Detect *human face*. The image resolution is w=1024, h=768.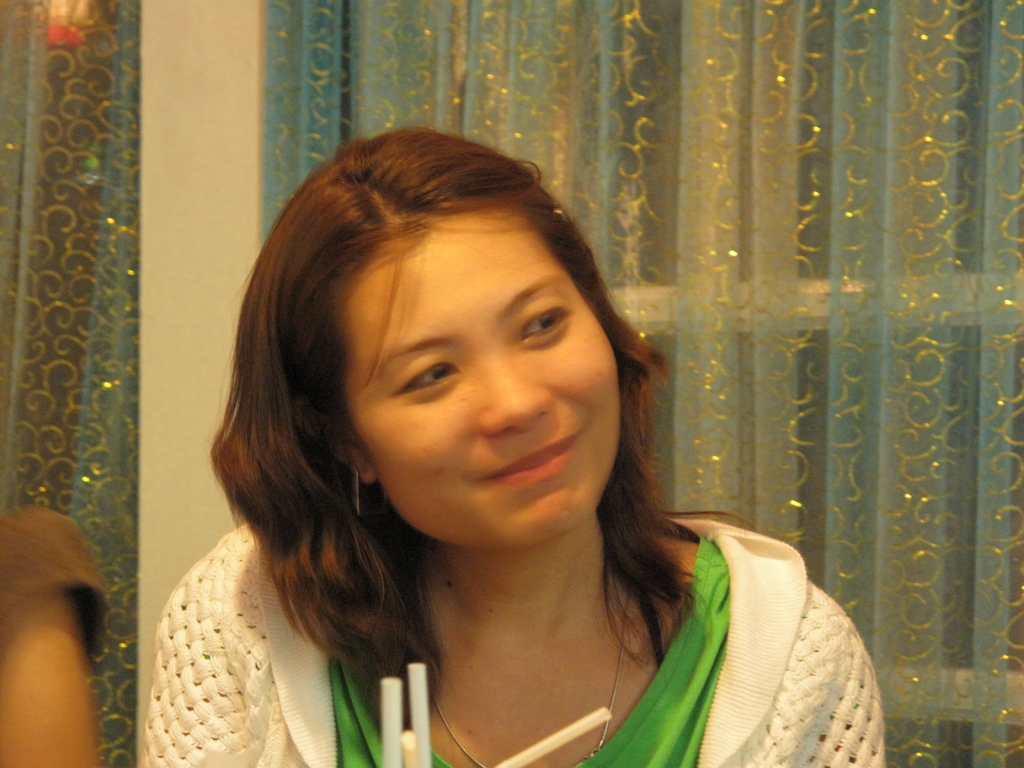
rect(334, 207, 620, 547).
